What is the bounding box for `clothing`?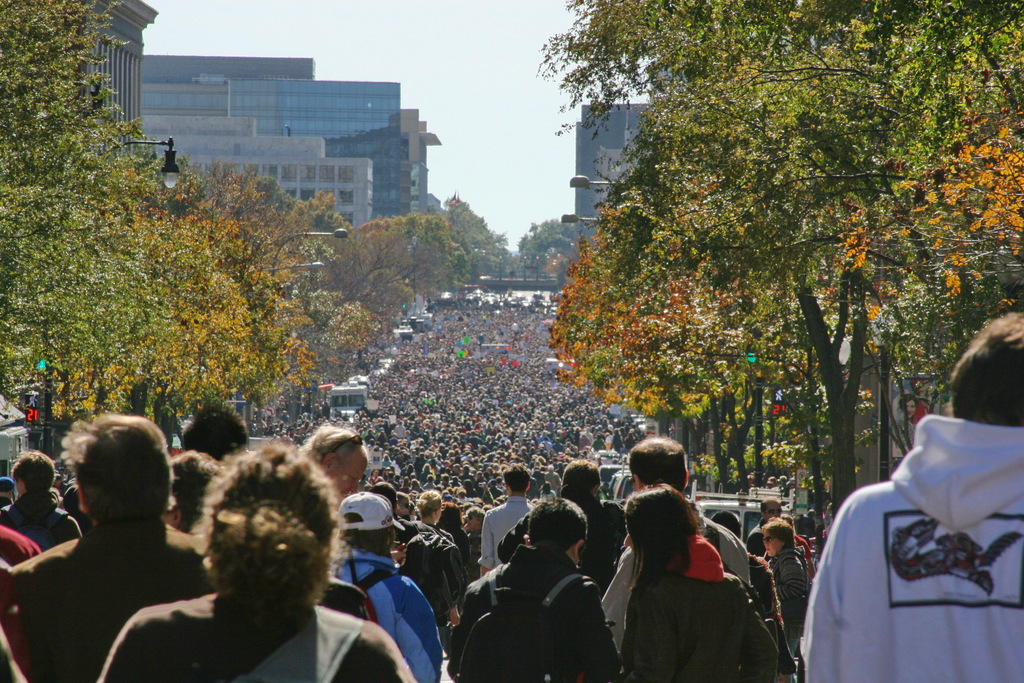
detection(822, 417, 1023, 677).
